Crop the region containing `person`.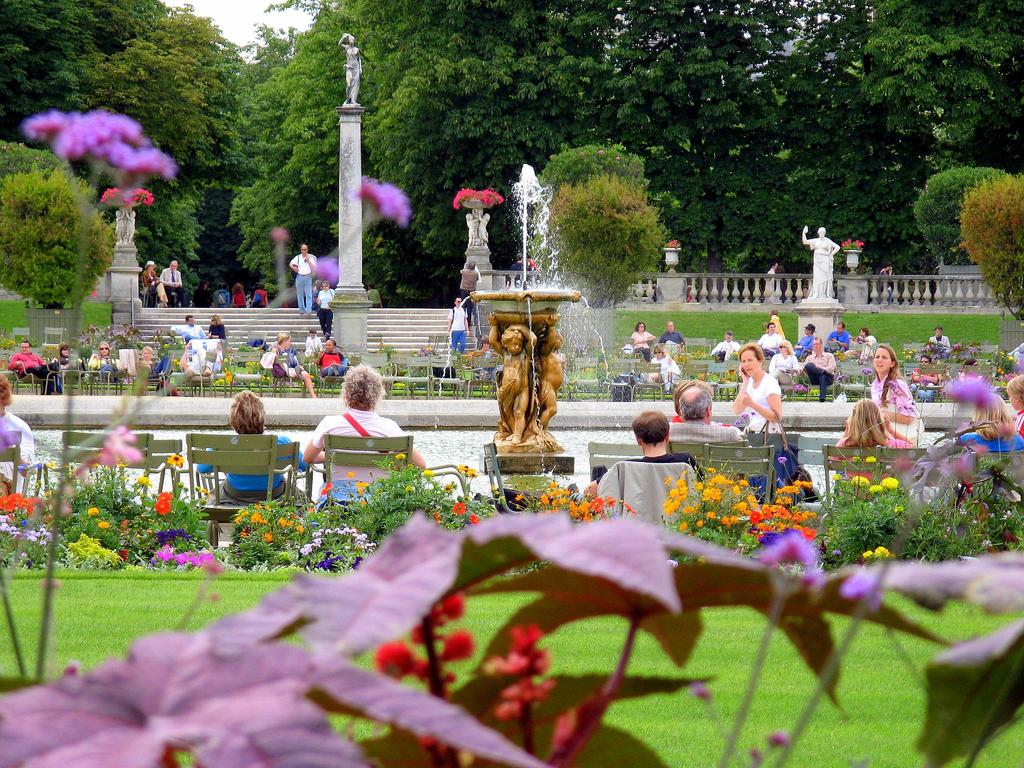
Crop region: x1=188 y1=396 x2=310 y2=507.
